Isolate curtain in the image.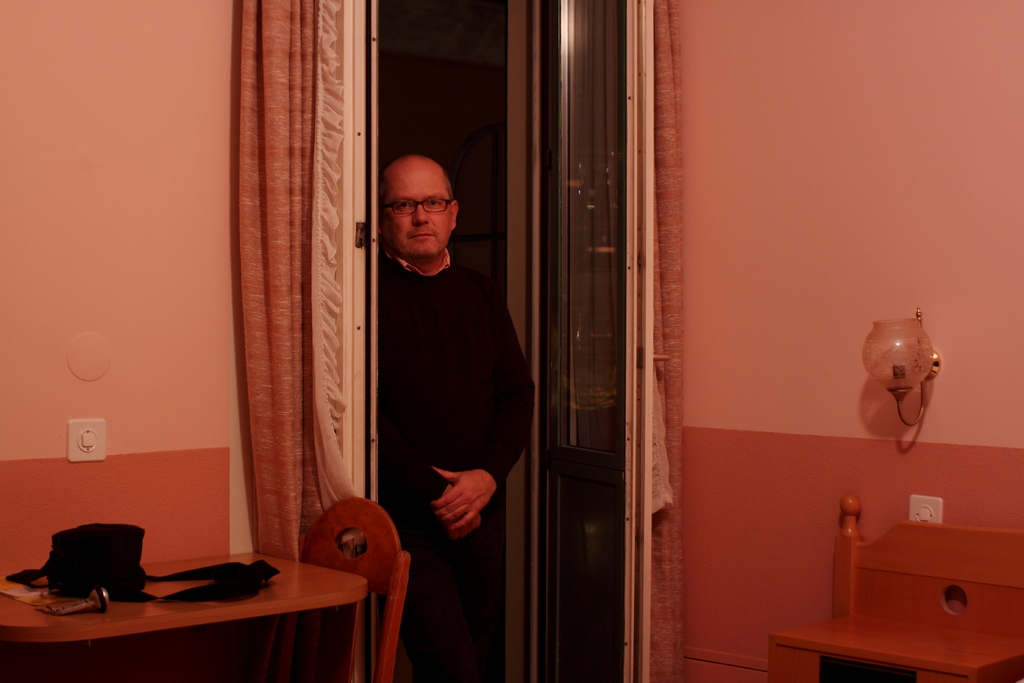
Isolated region: (627,0,688,682).
